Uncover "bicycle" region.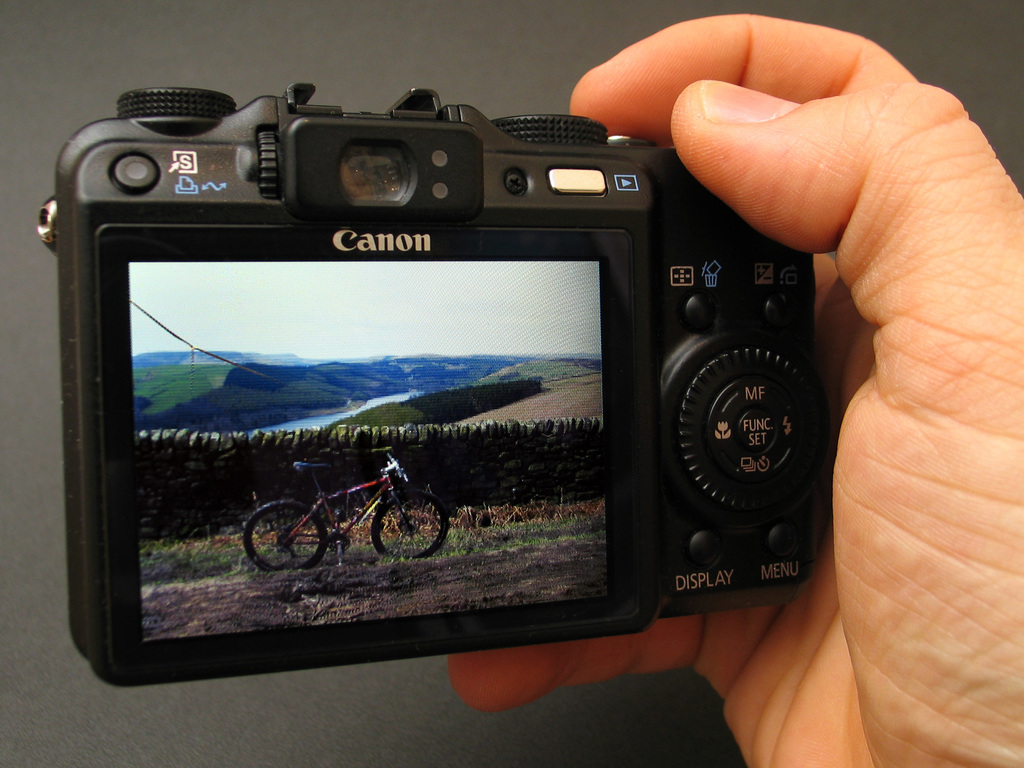
Uncovered: left=241, top=450, right=450, bottom=568.
